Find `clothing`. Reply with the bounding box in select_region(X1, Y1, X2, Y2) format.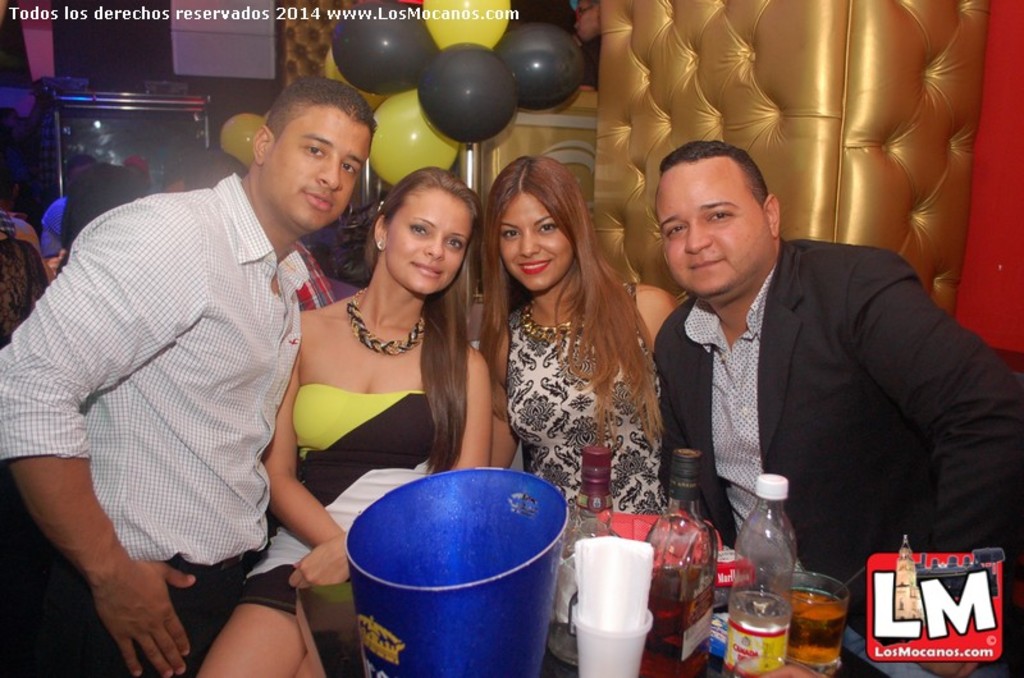
select_region(243, 386, 429, 609).
